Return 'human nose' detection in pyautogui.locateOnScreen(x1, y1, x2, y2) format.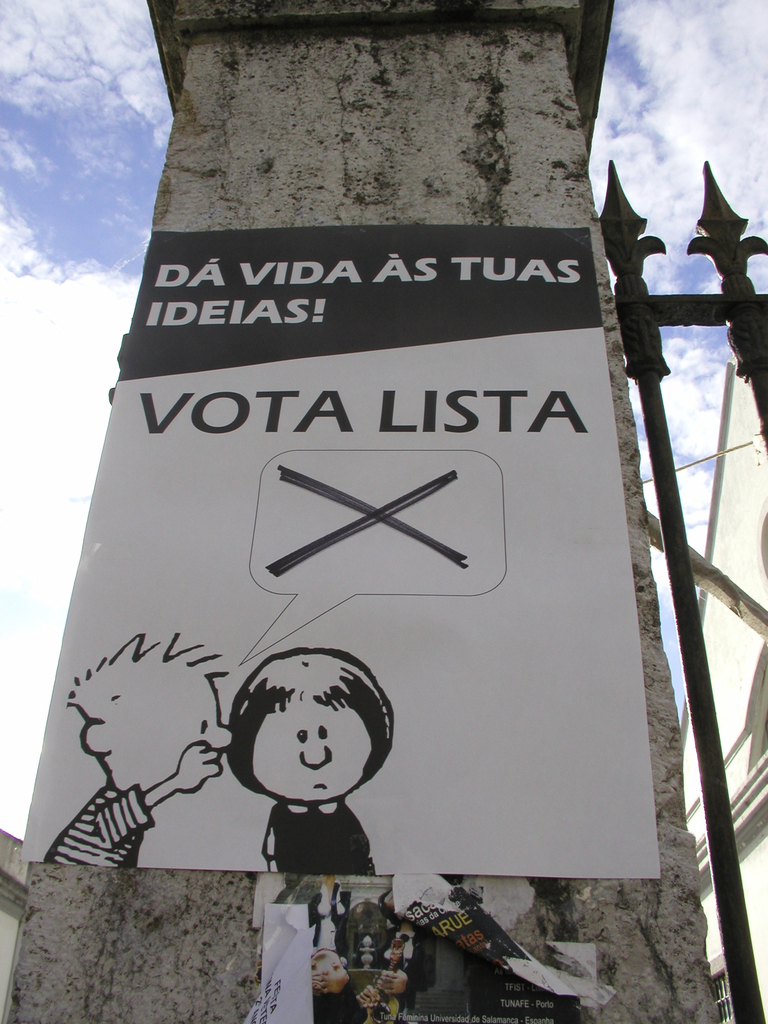
pyautogui.locateOnScreen(210, 722, 234, 753).
